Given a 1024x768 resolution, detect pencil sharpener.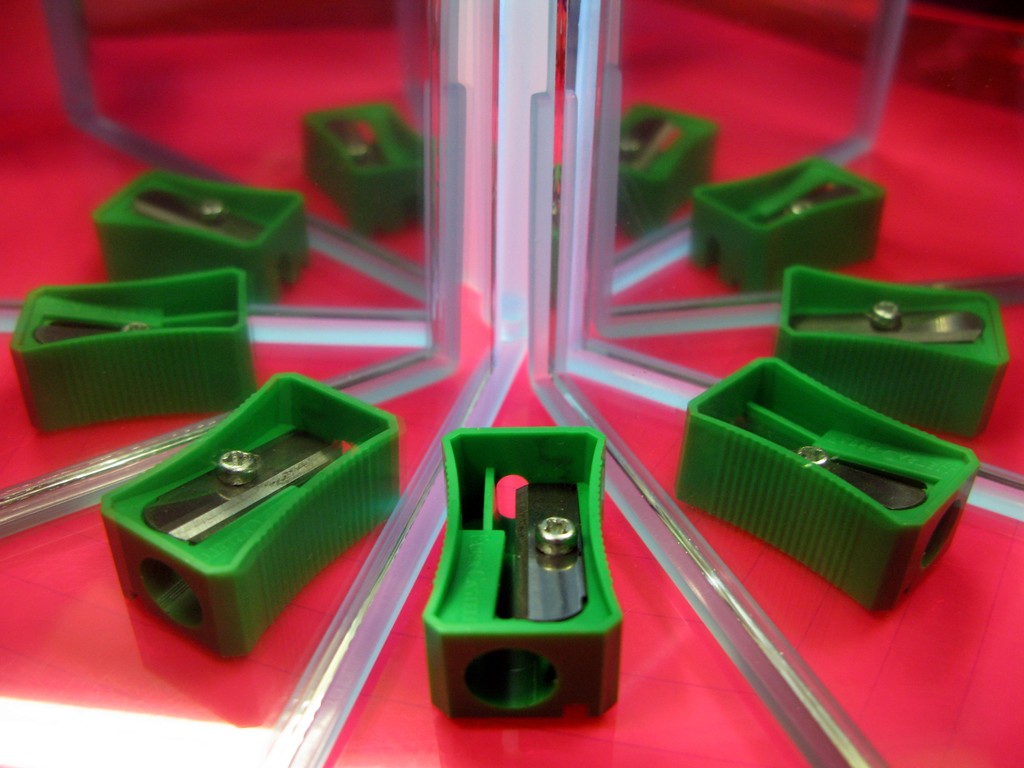
left=673, top=351, right=975, bottom=617.
